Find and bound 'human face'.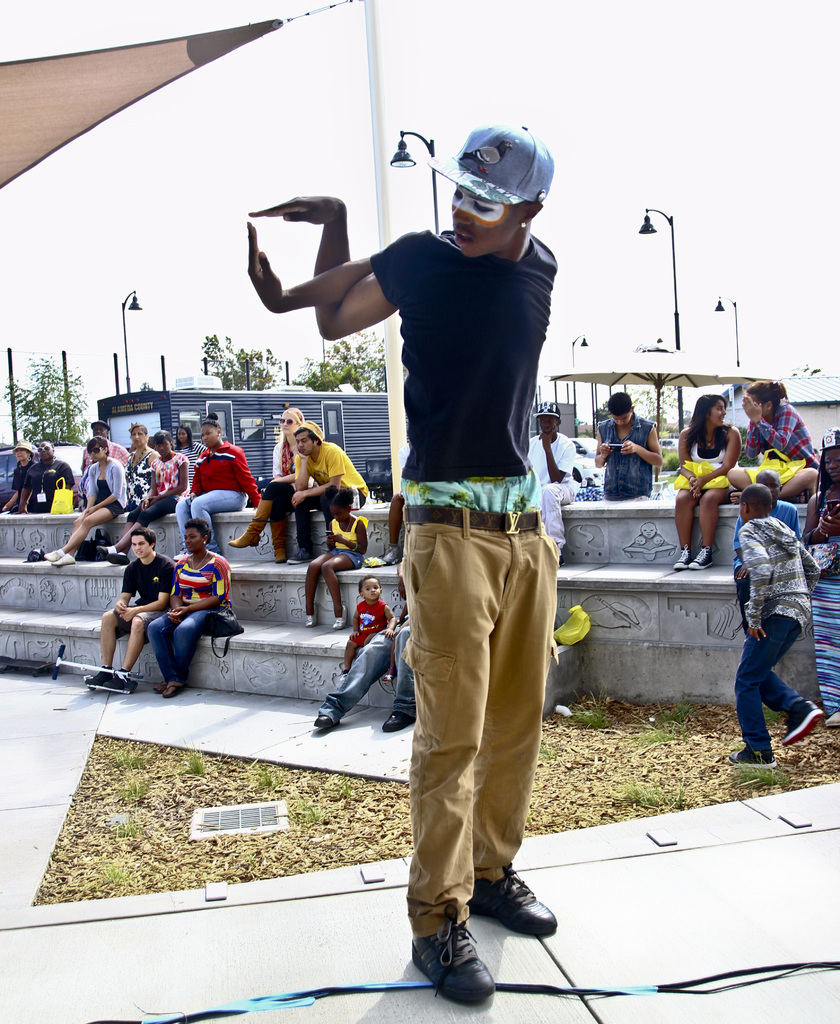
Bound: pyautogui.locateOnScreen(13, 447, 29, 461).
